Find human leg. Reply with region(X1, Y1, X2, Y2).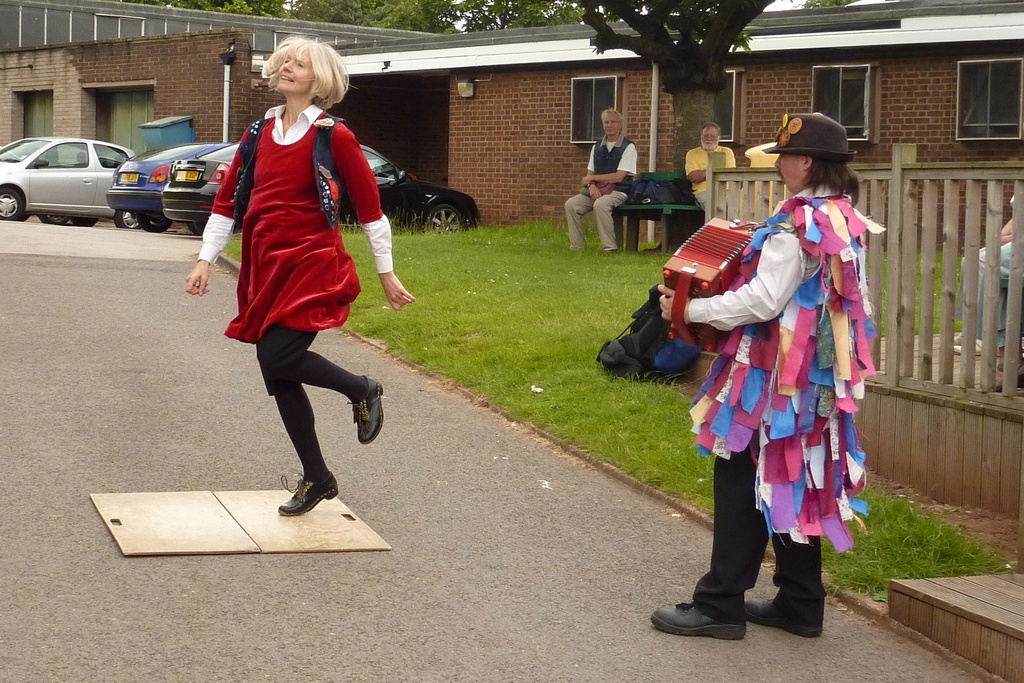
region(747, 370, 829, 635).
